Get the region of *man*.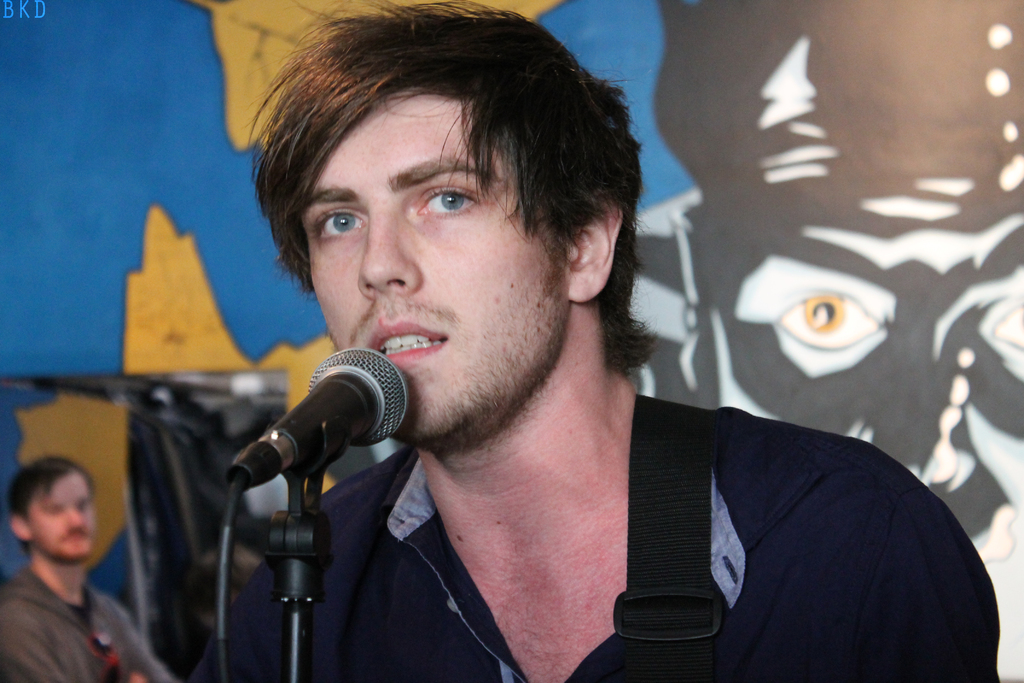
[195, 0, 1006, 682].
